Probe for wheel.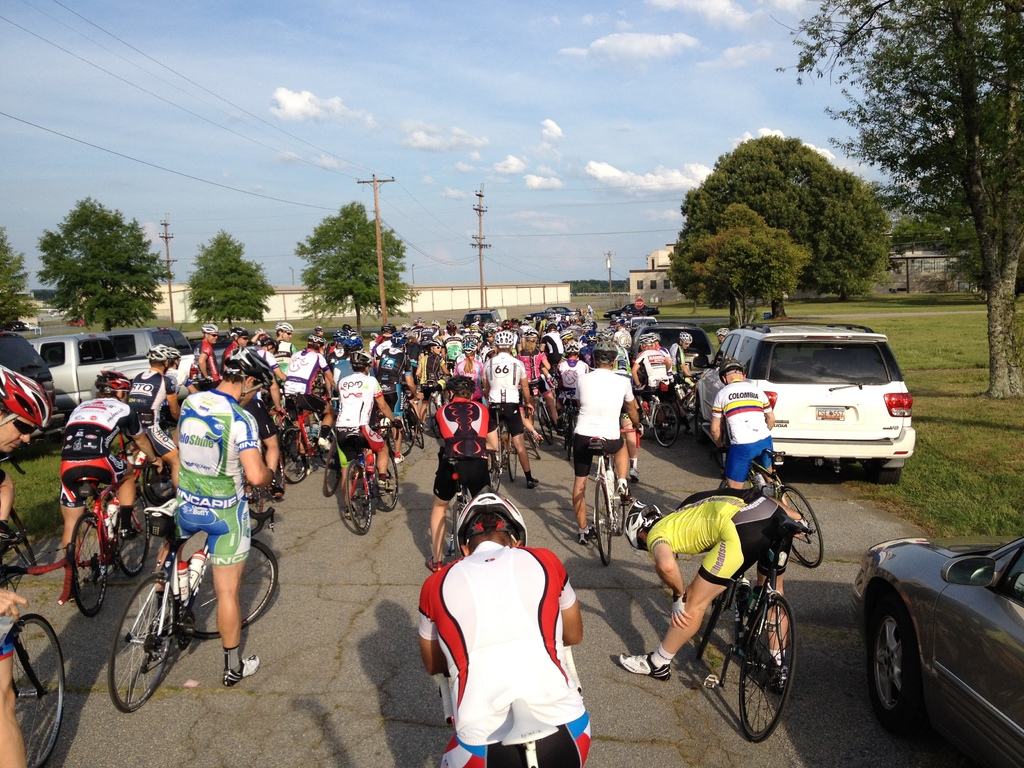
Probe result: select_region(858, 590, 932, 750).
